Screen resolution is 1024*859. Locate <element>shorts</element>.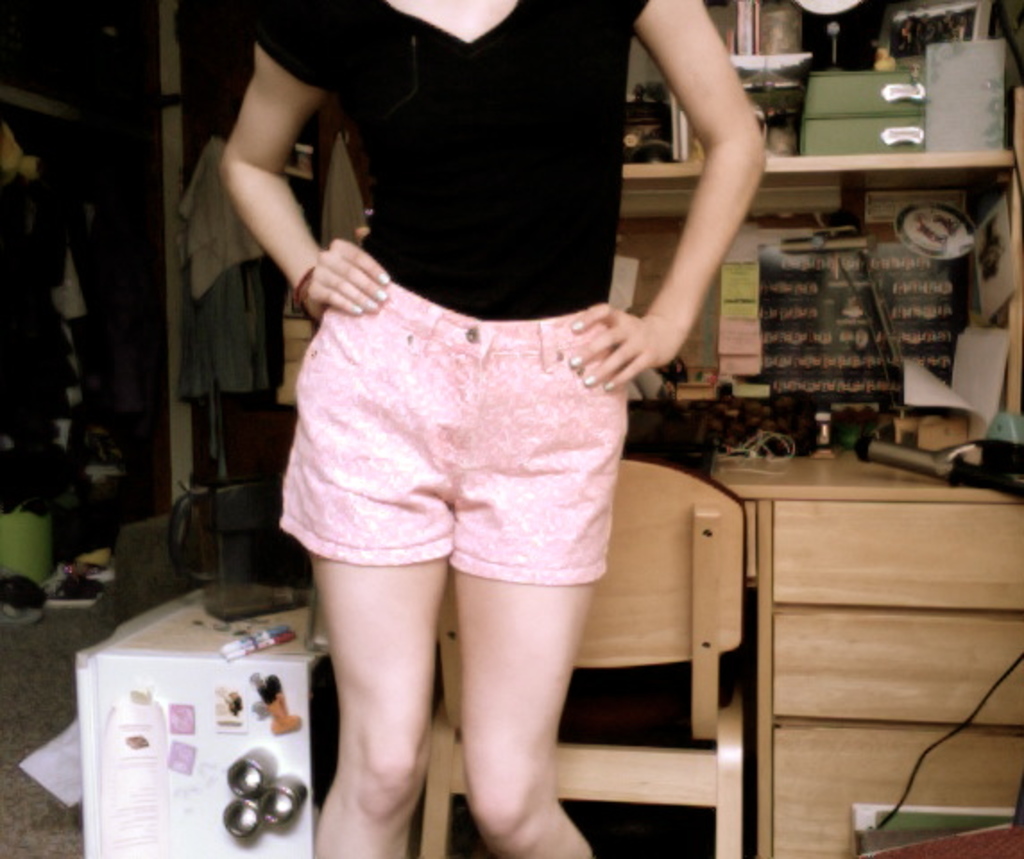
[left=285, top=268, right=648, bottom=646].
